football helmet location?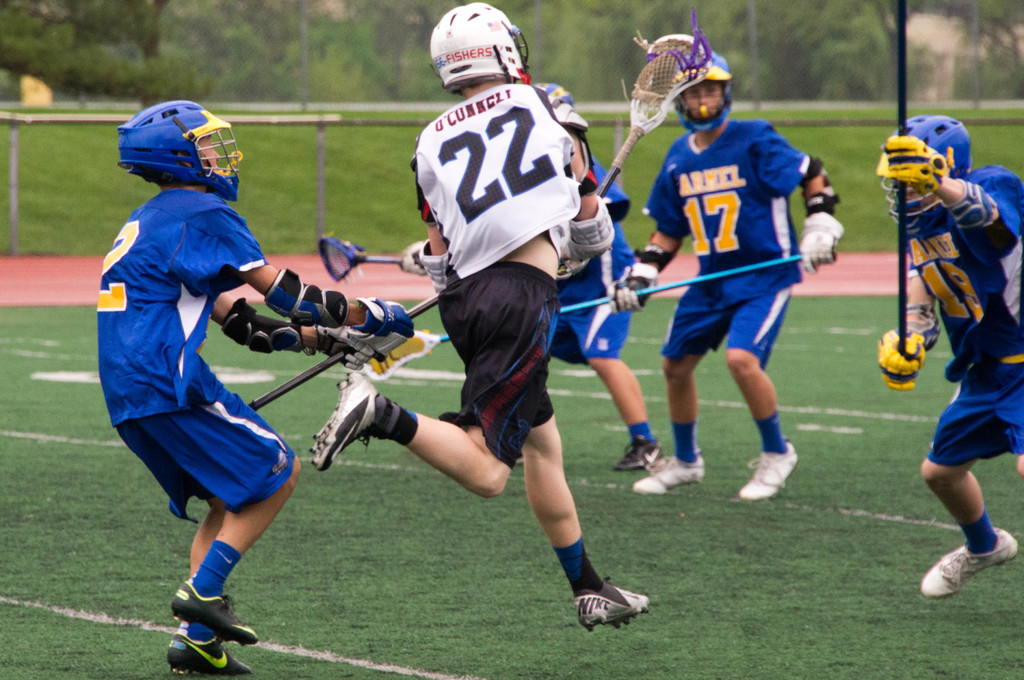
883,109,977,218
